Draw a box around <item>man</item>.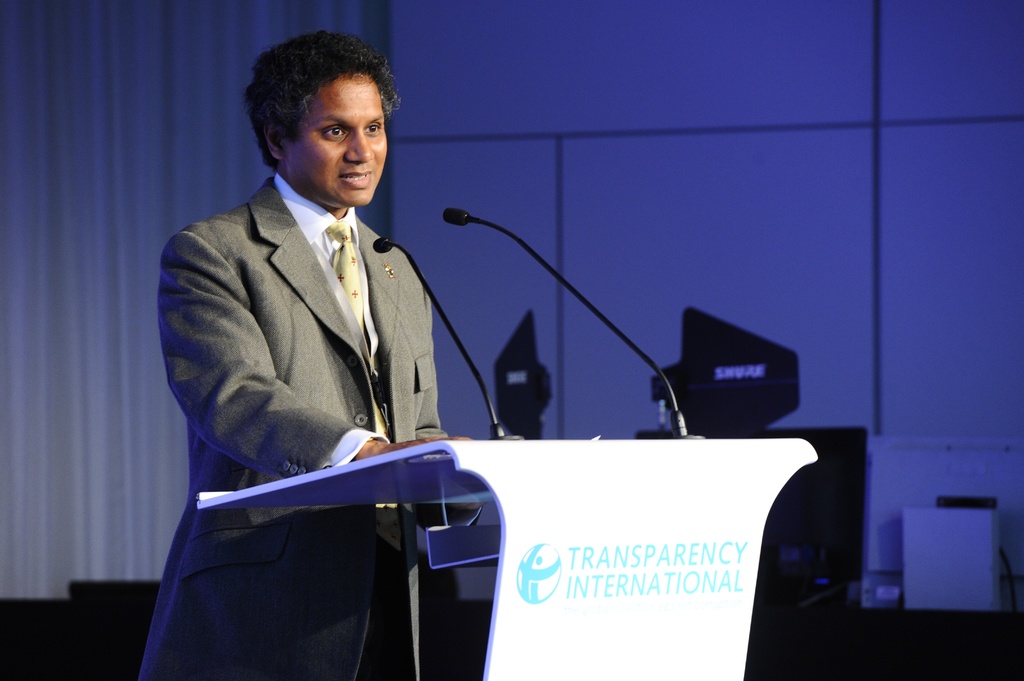
(150, 35, 496, 617).
